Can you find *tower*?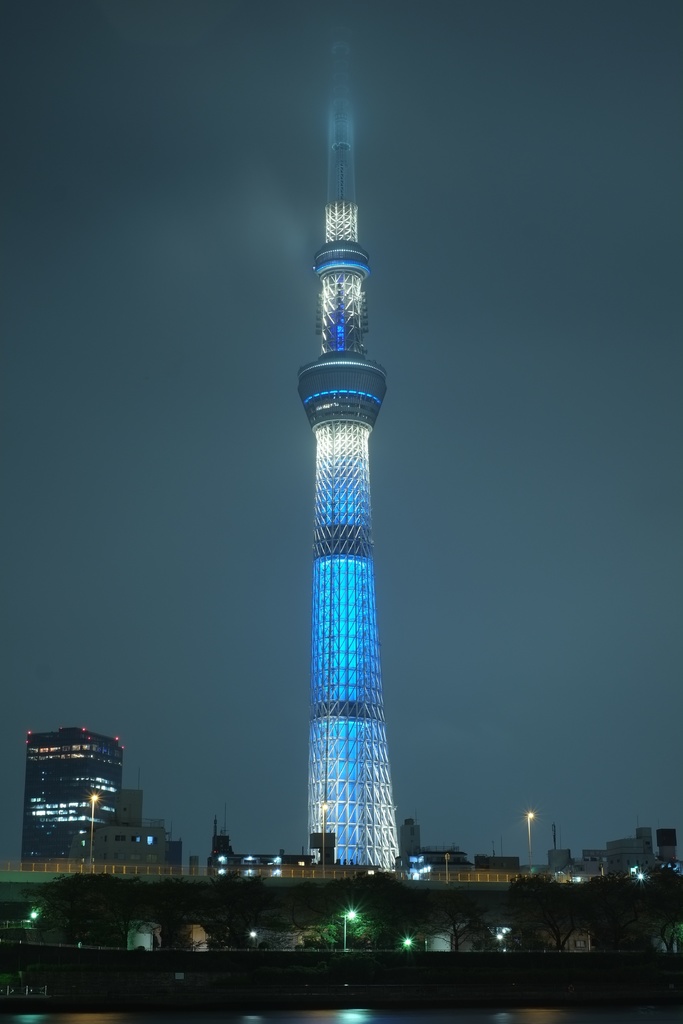
Yes, bounding box: (113,780,151,834).
